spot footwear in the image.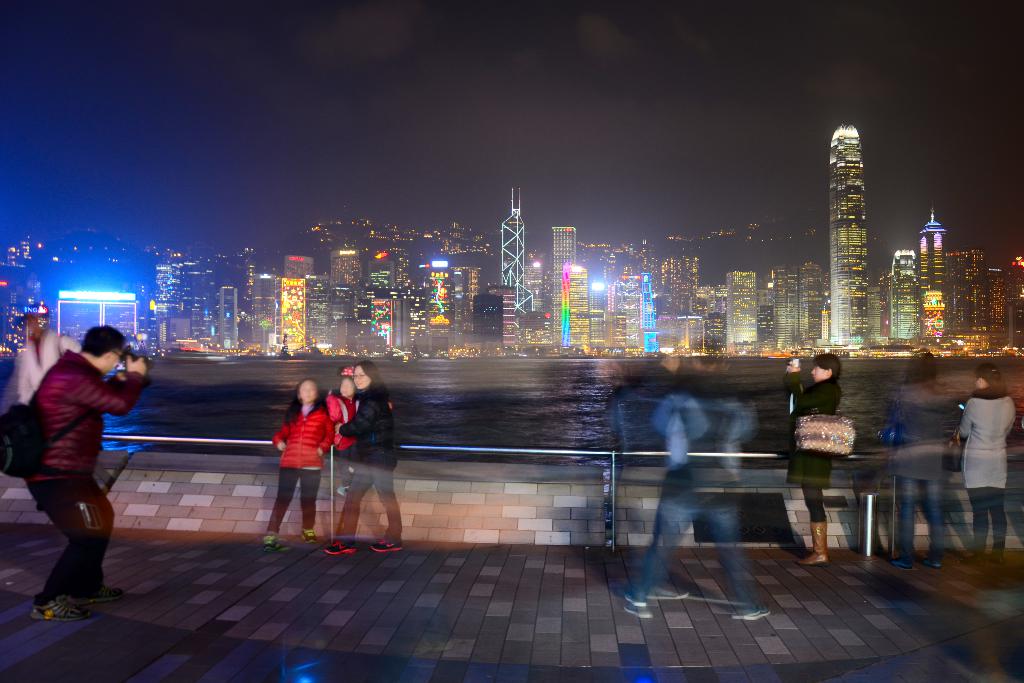
footwear found at (258,536,292,552).
